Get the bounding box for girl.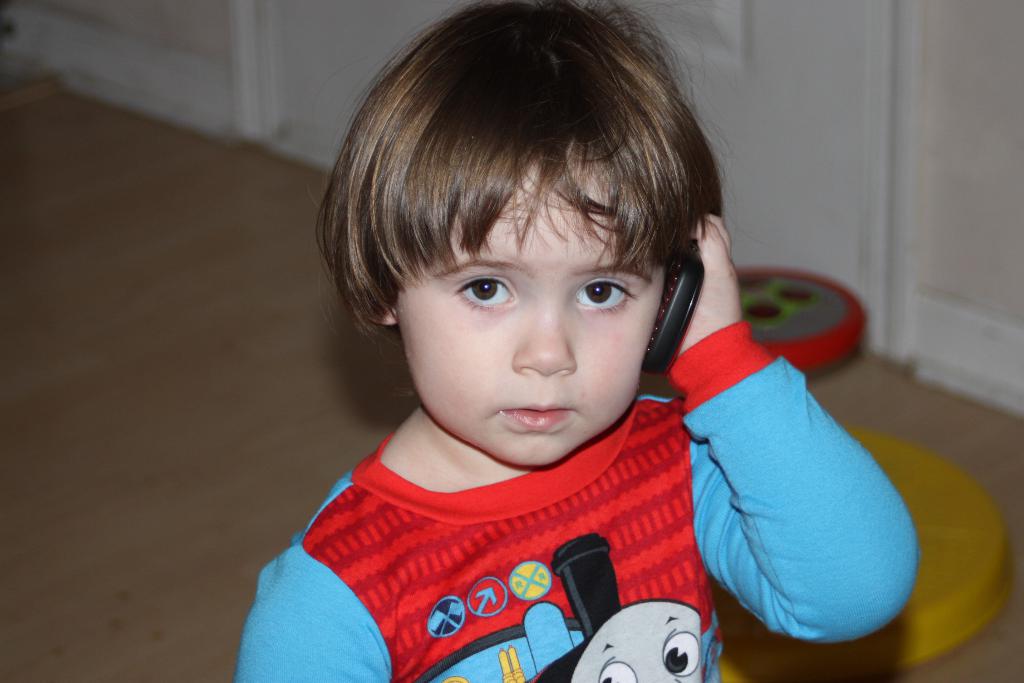
detection(235, 0, 917, 682).
